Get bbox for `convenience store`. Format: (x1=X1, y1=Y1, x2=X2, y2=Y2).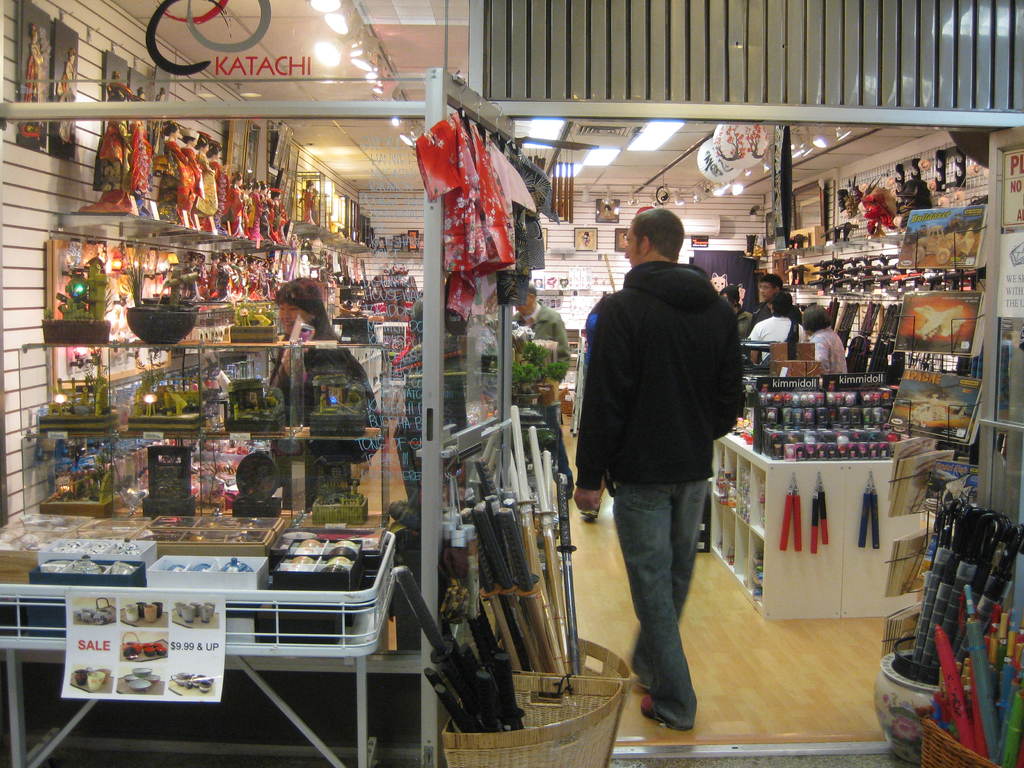
(x1=65, y1=0, x2=1014, y2=767).
